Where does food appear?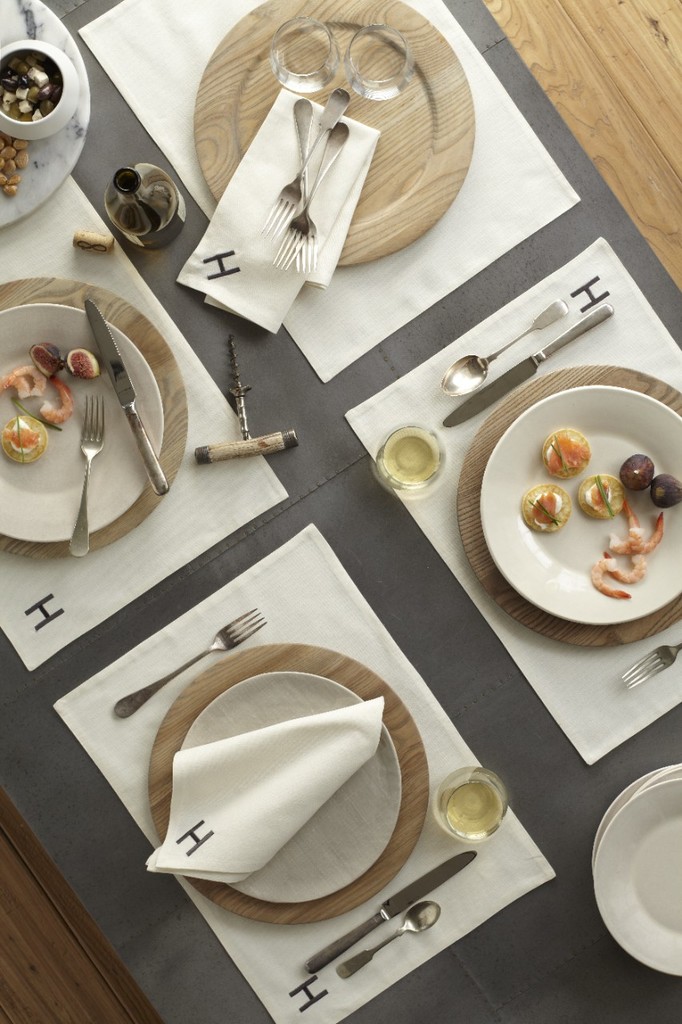
Appears at bbox=[0, 58, 62, 125].
